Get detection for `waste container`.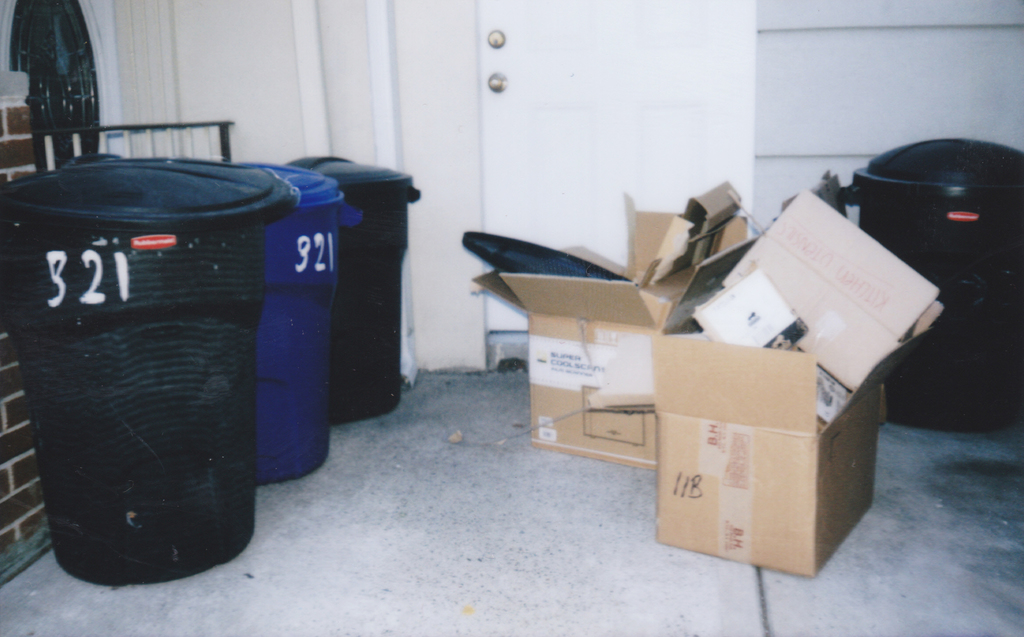
Detection: 835:132:1023:431.
